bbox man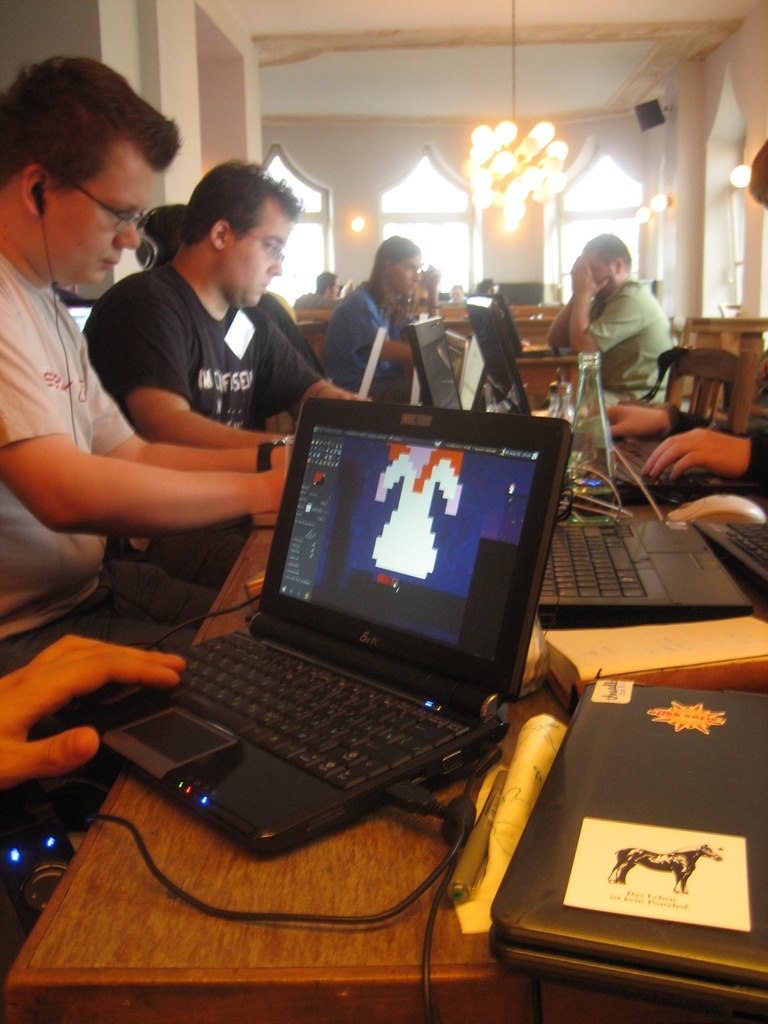
86, 149, 377, 443
